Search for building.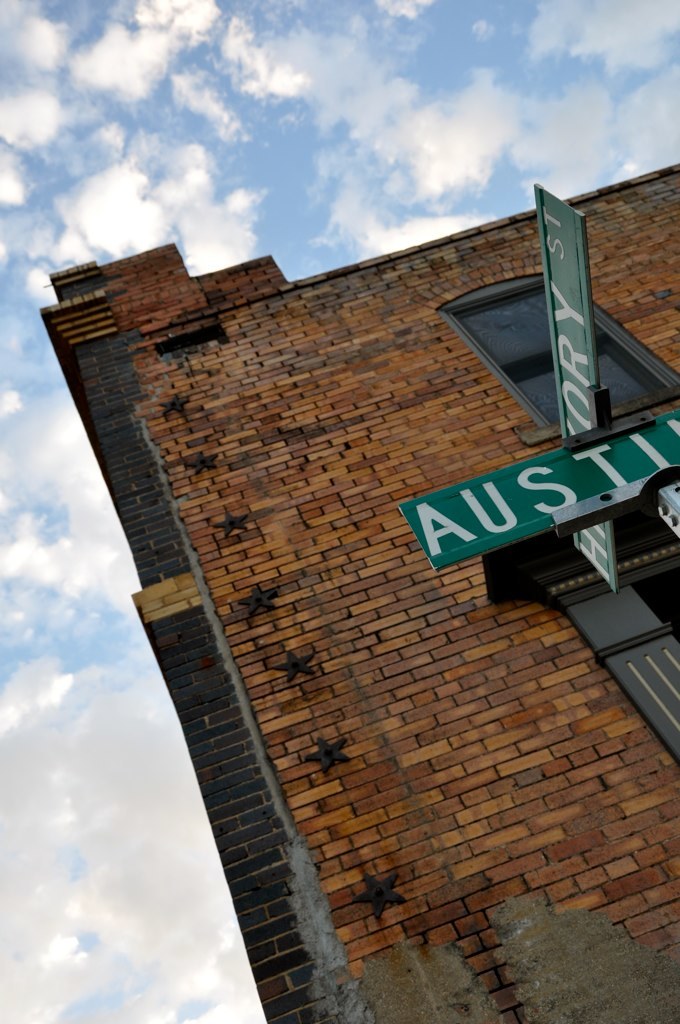
Found at Rect(39, 161, 679, 1023).
